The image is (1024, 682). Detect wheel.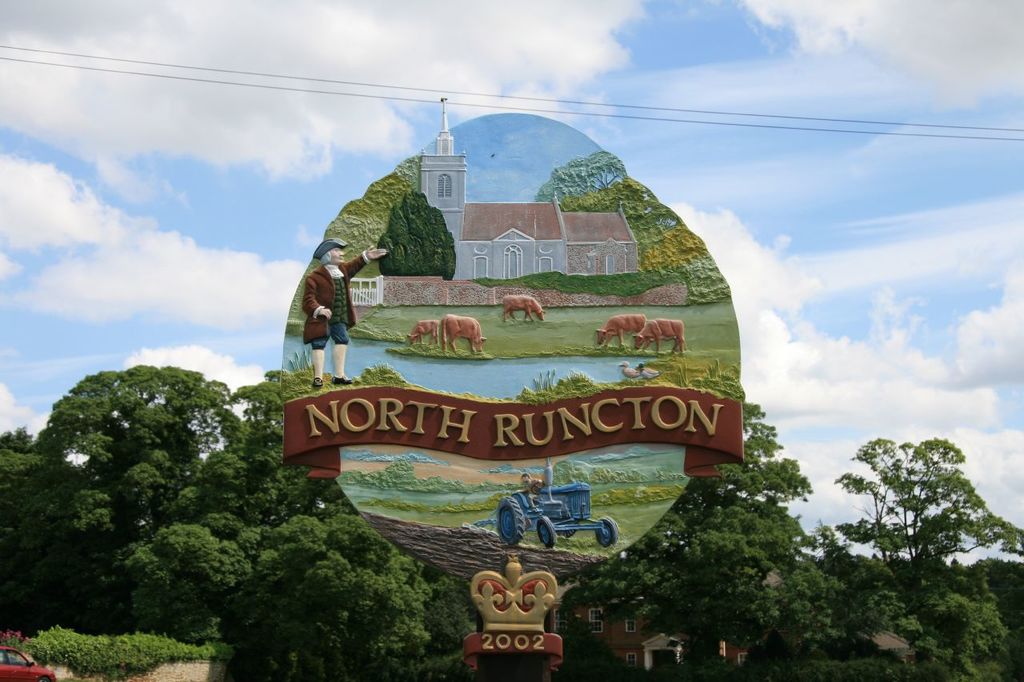
Detection: 594,517,621,550.
